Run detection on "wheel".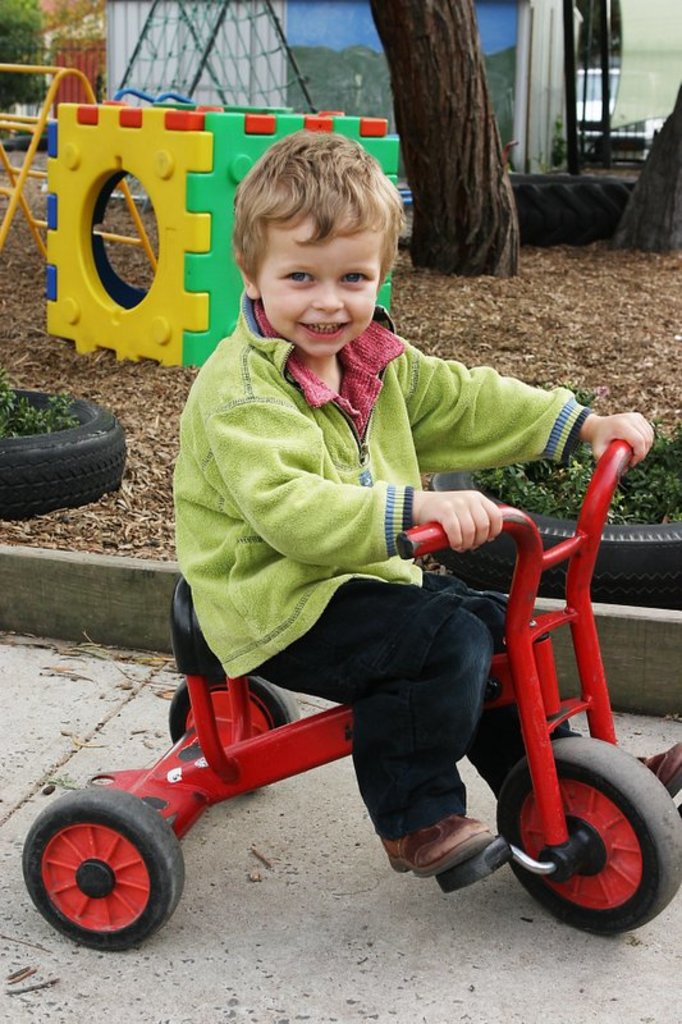
Result: <region>495, 735, 681, 938</region>.
